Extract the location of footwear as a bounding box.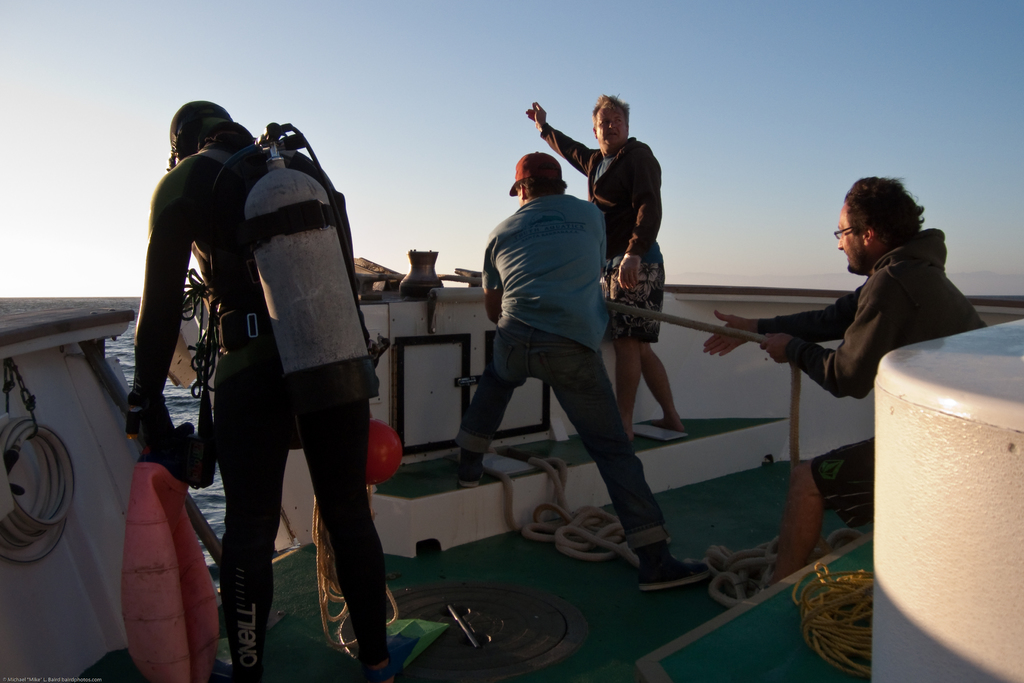
box(454, 459, 488, 486).
